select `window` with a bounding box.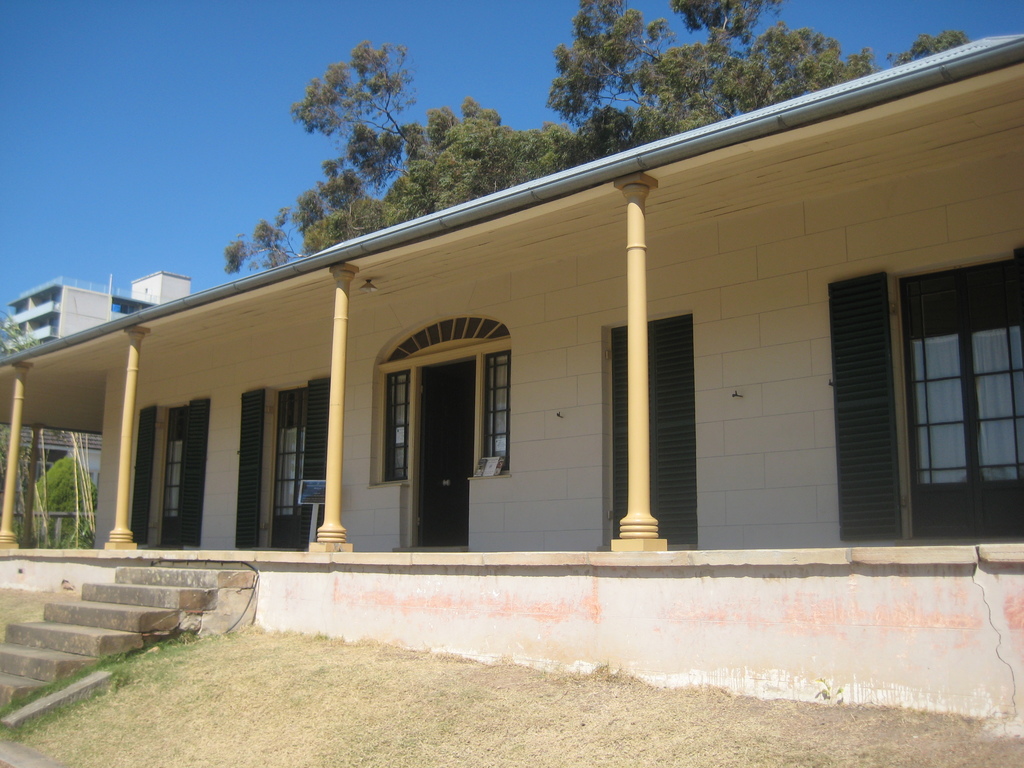
[90, 470, 99, 499].
